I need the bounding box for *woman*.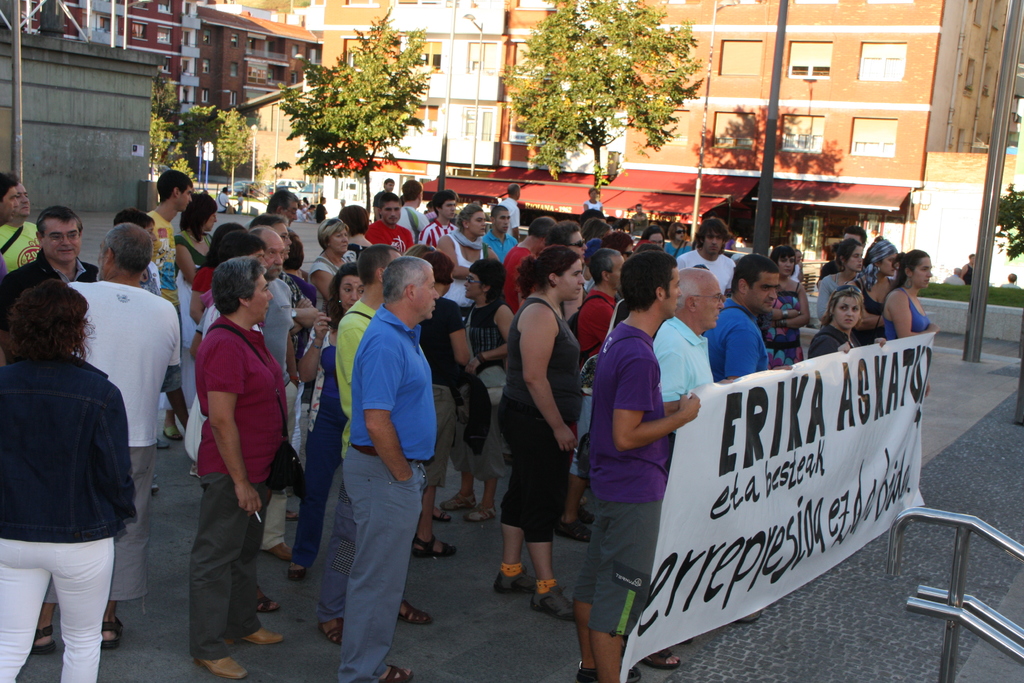
Here it is: x1=661, y1=220, x2=696, y2=259.
